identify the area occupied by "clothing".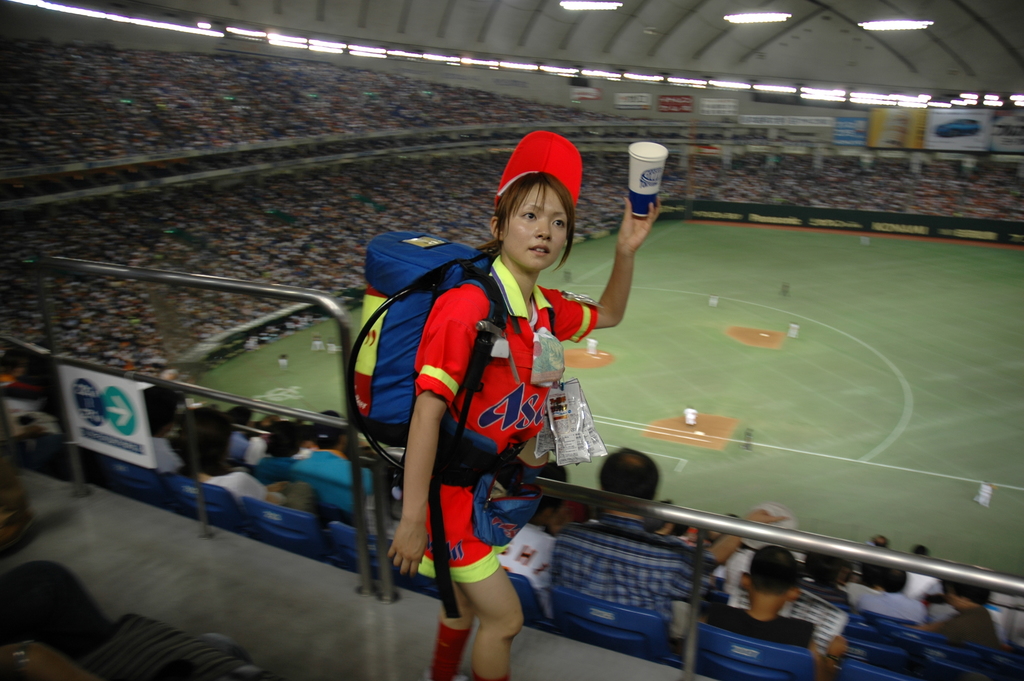
Area: bbox=(207, 472, 268, 498).
